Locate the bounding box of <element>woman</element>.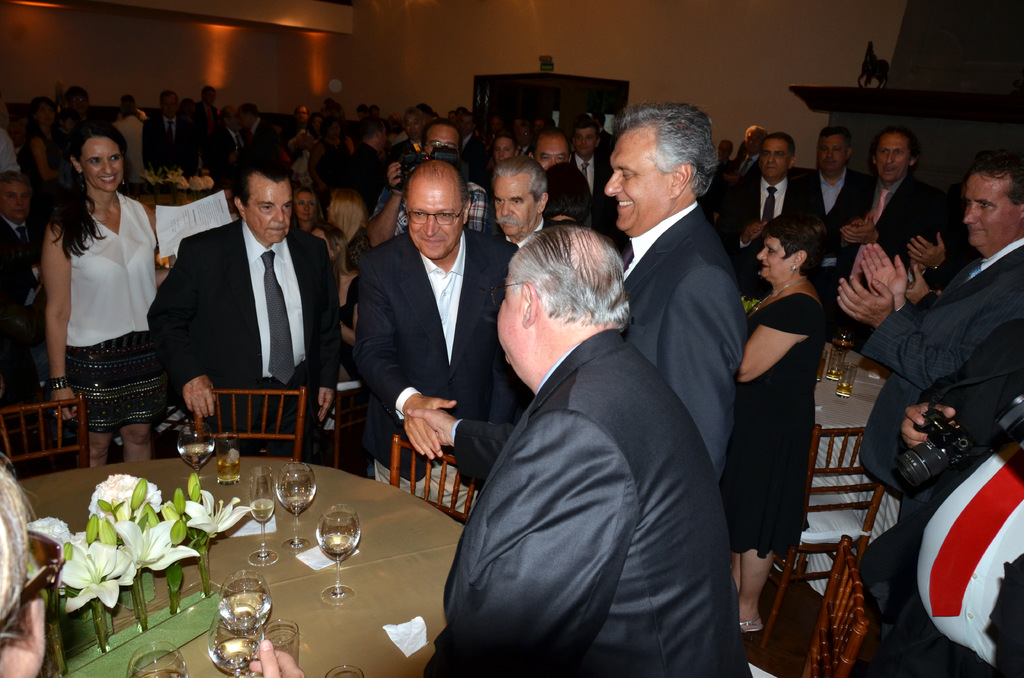
Bounding box: region(295, 185, 317, 236).
